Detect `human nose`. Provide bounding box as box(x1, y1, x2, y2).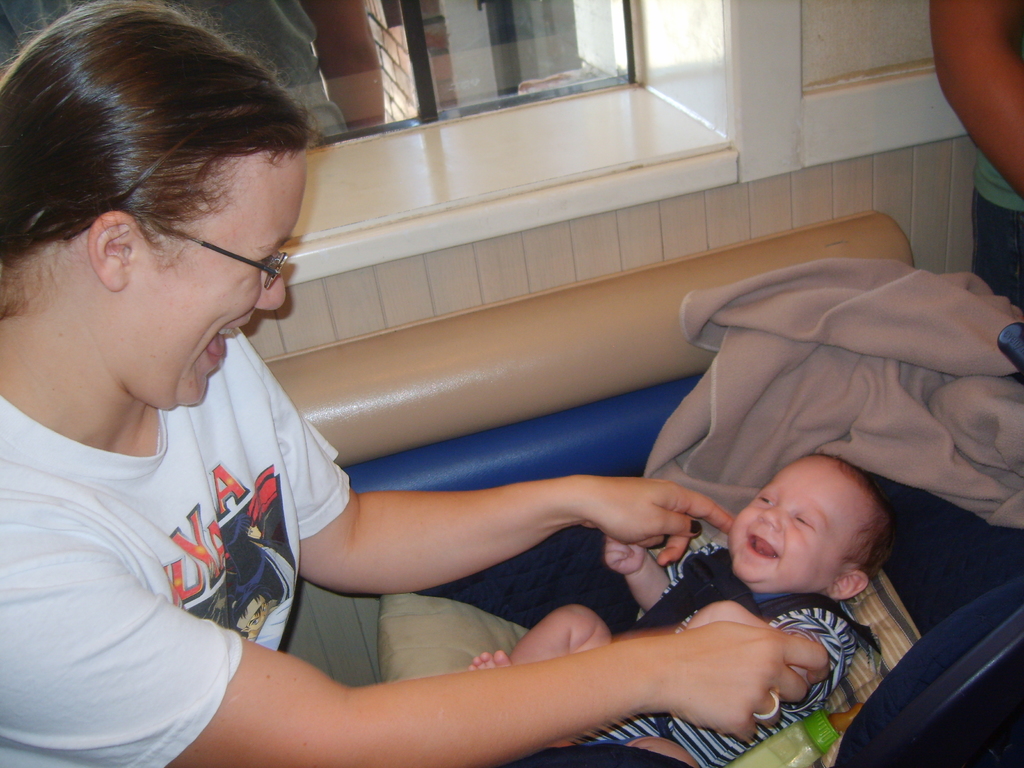
box(758, 502, 790, 528).
